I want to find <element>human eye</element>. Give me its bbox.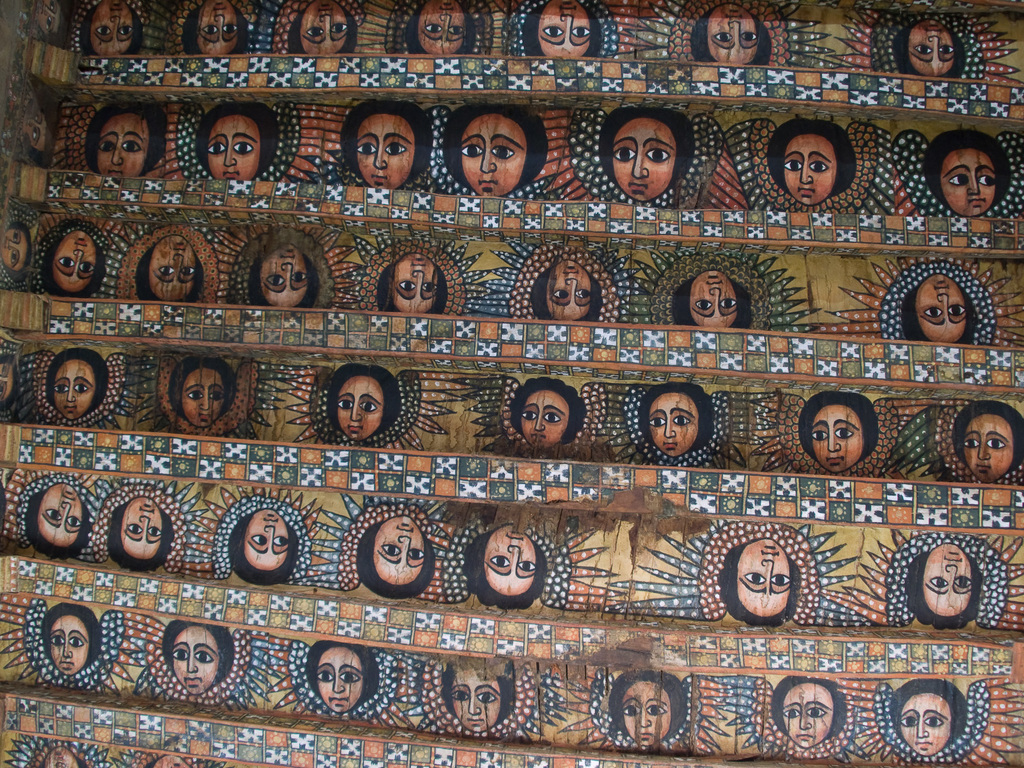
<region>834, 428, 852, 438</region>.
